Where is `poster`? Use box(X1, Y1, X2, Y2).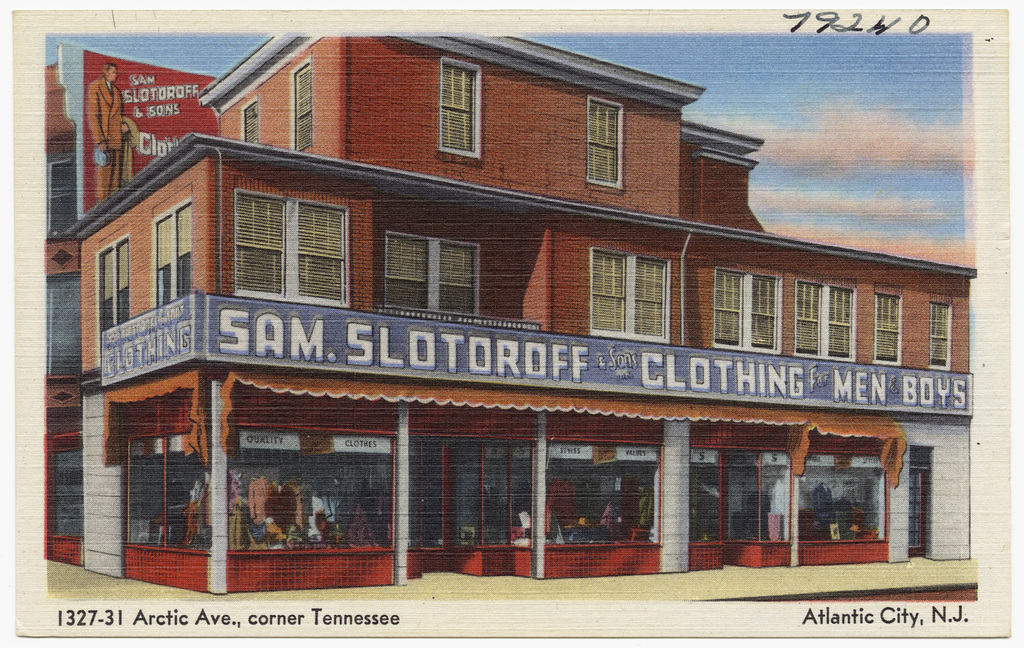
box(0, 0, 1023, 647).
